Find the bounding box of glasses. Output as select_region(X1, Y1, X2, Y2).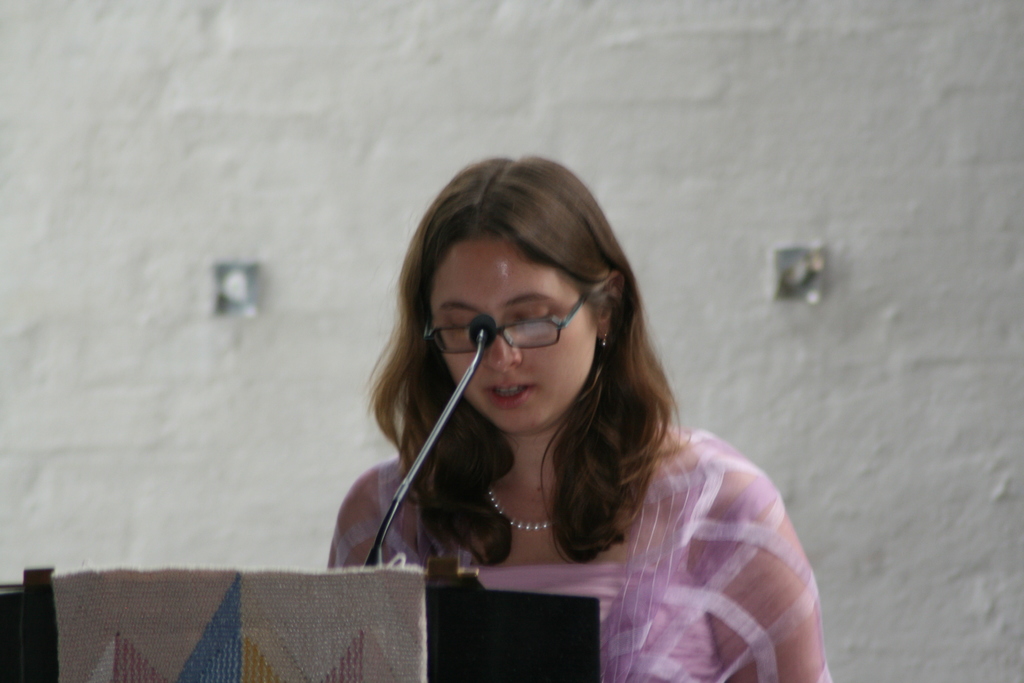
select_region(426, 286, 592, 356).
